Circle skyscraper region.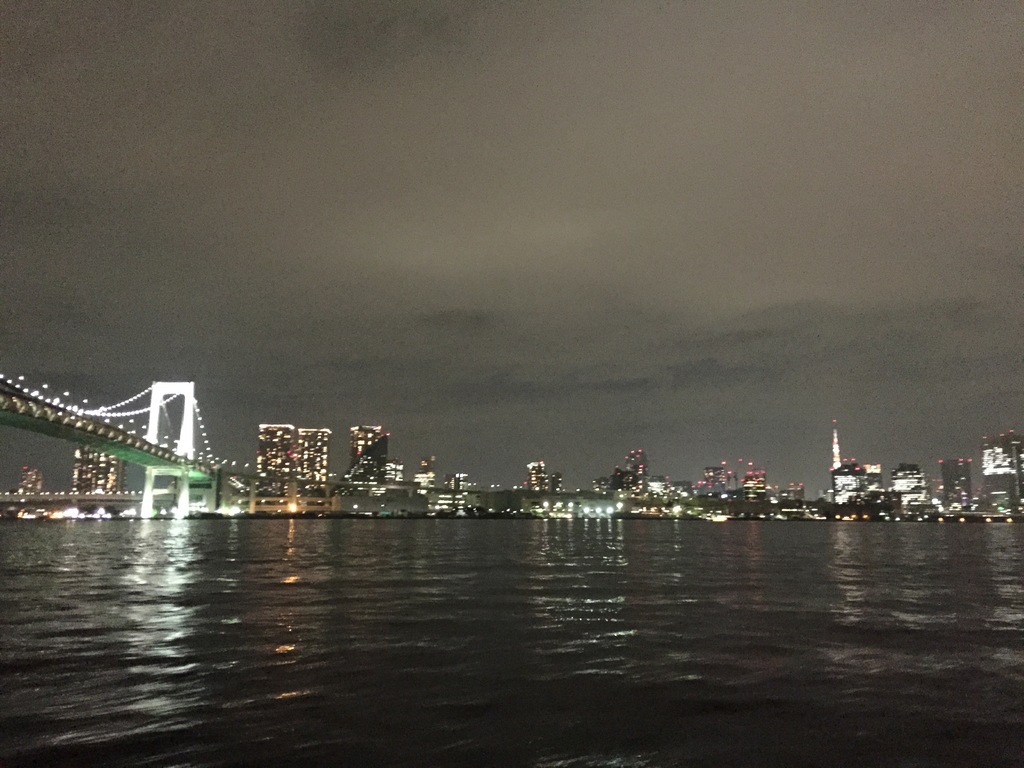
Region: {"left": 353, "top": 426, "right": 390, "bottom": 481}.
